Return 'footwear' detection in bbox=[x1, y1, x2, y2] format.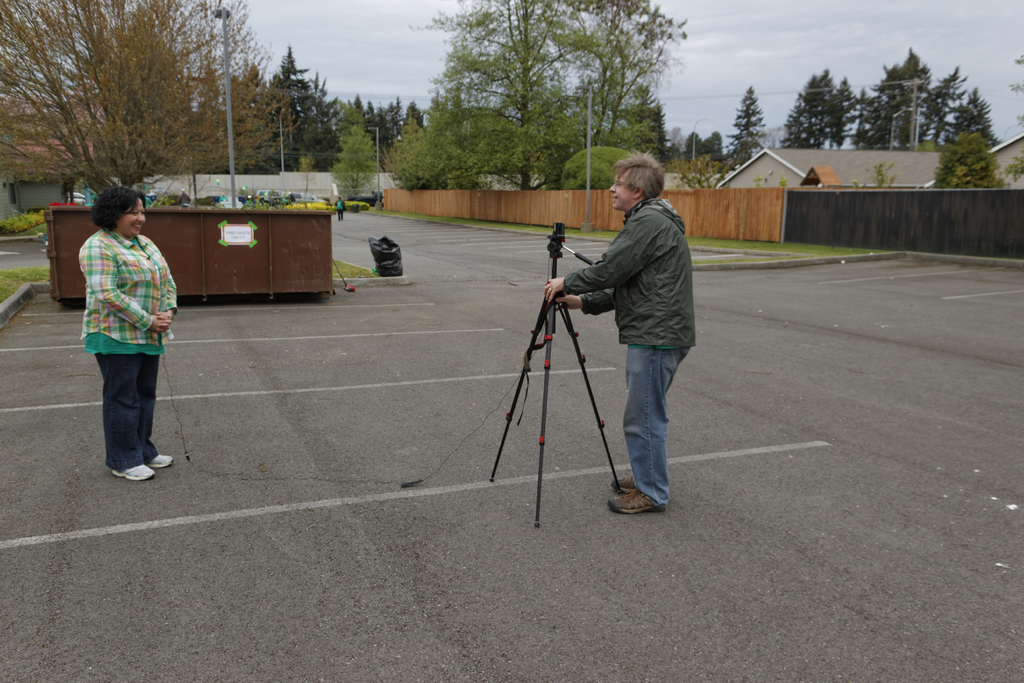
bbox=[610, 478, 634, 494].
